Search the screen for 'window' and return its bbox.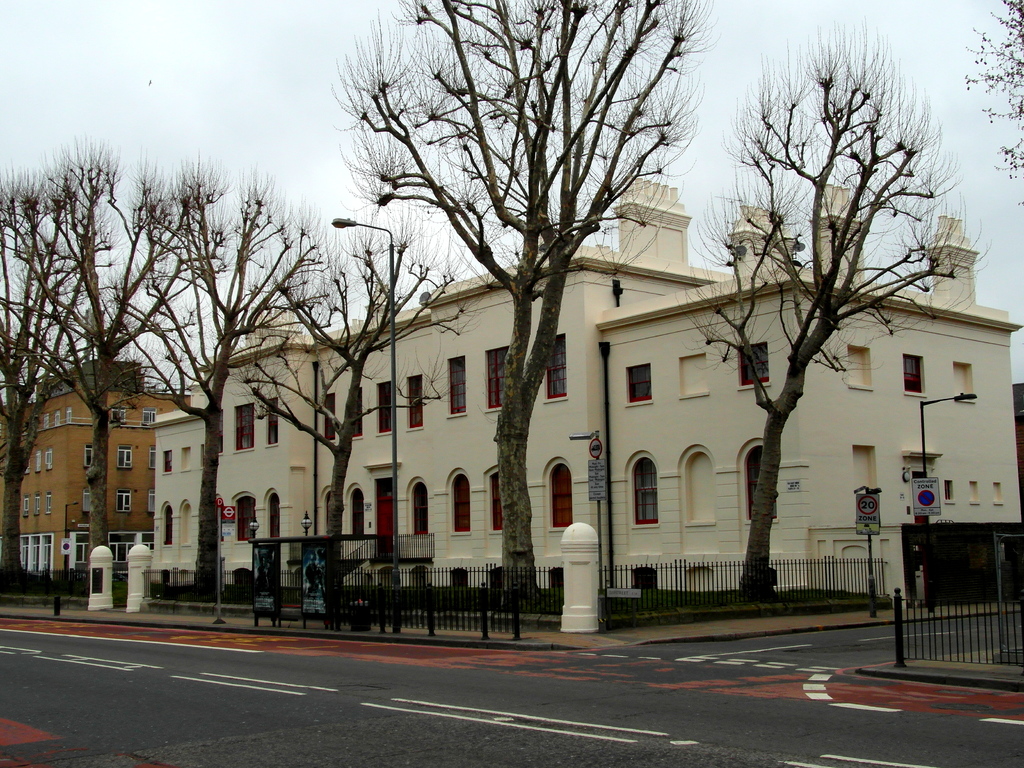
Found: 627,360,652,406.
